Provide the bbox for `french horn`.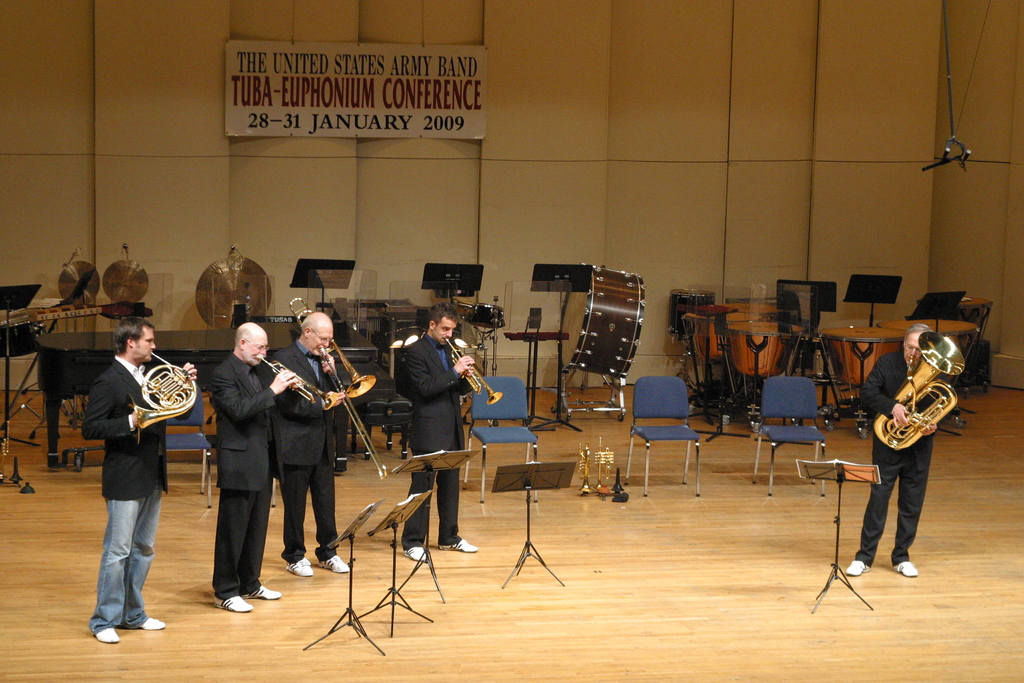
(577, 434, 596, 494).
